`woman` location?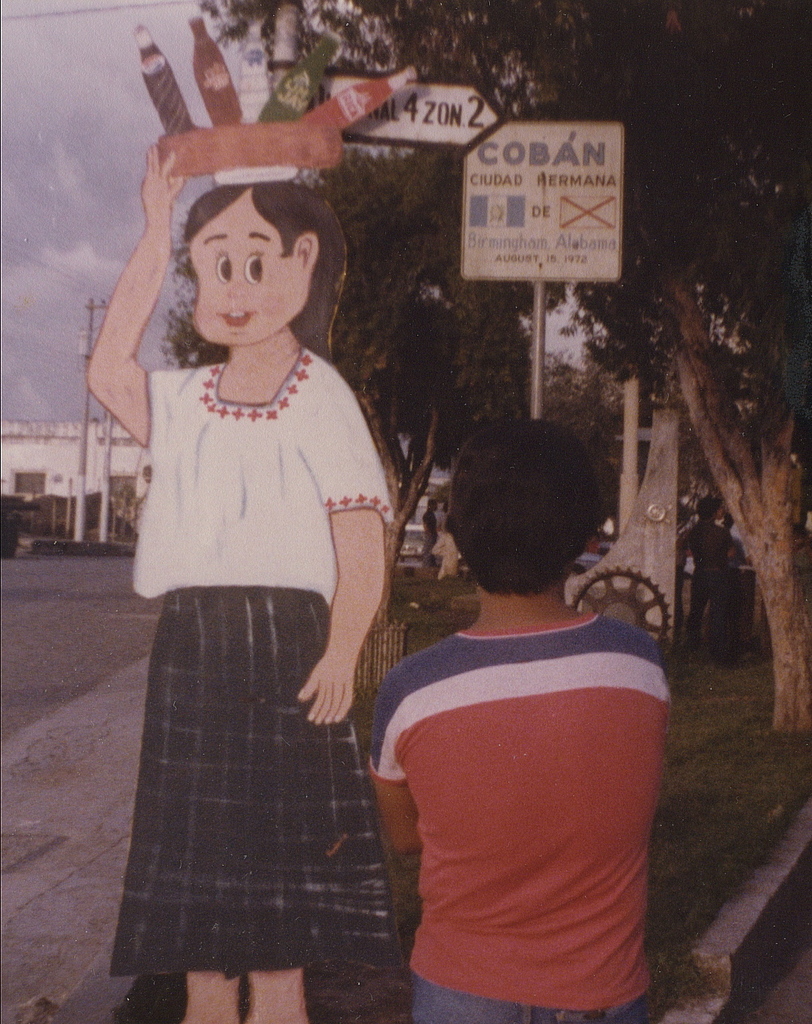
(74,10,417,1023)
